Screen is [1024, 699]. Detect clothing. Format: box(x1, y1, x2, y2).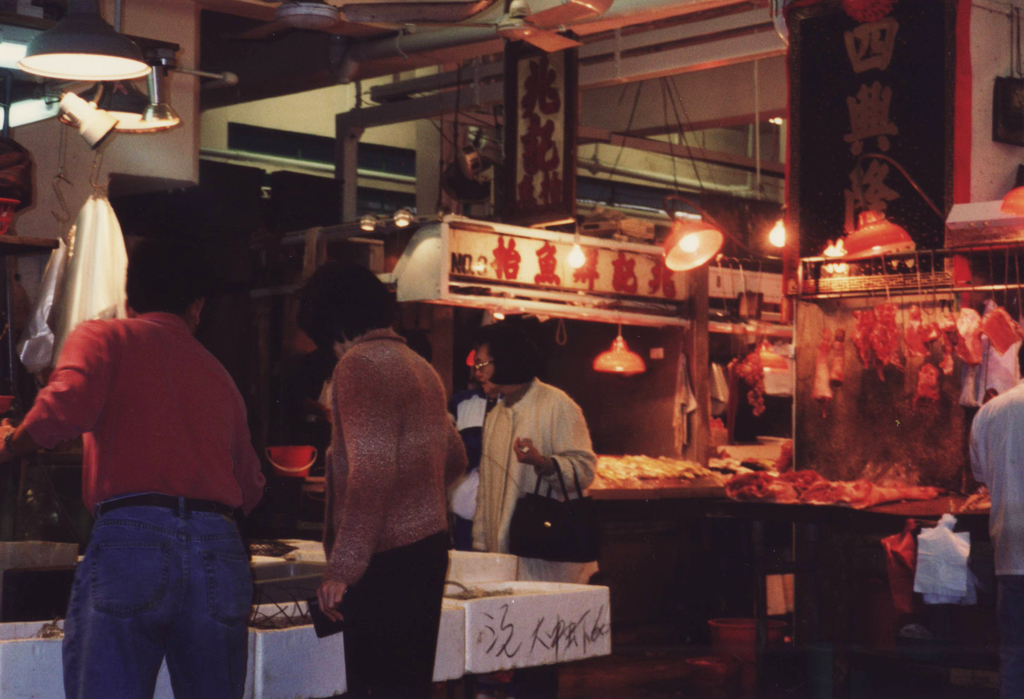
box(964, 384, 1023, 698).
